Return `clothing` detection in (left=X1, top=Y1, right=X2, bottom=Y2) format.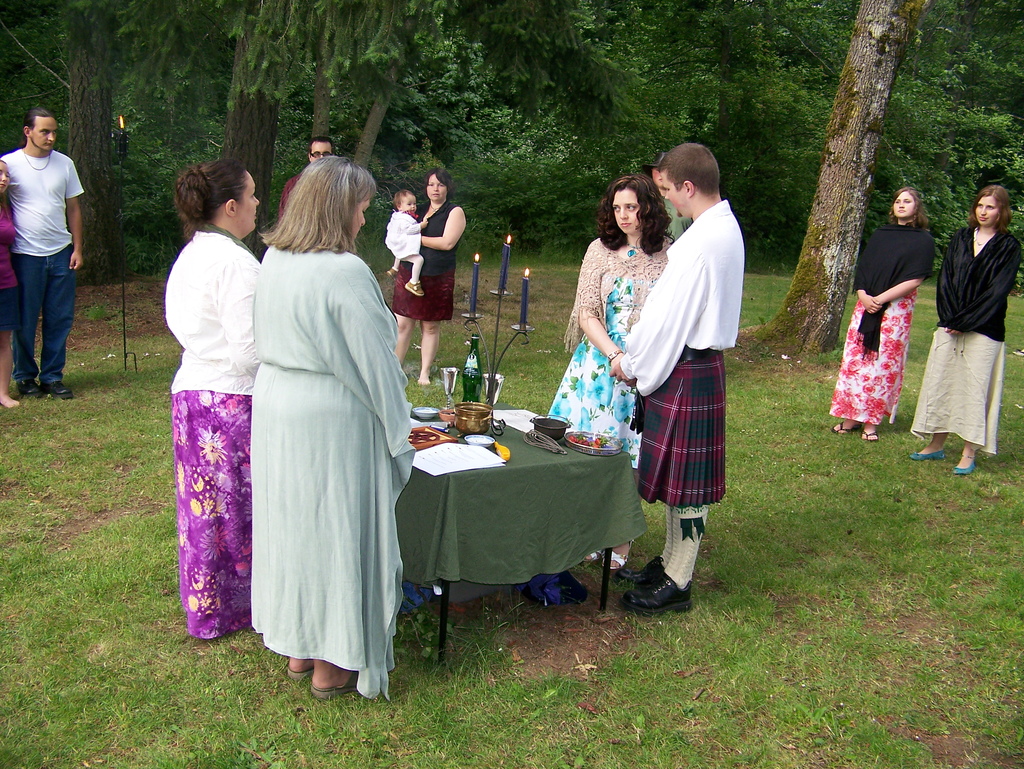
(left=161, top=226, right=262, bottom=637).
